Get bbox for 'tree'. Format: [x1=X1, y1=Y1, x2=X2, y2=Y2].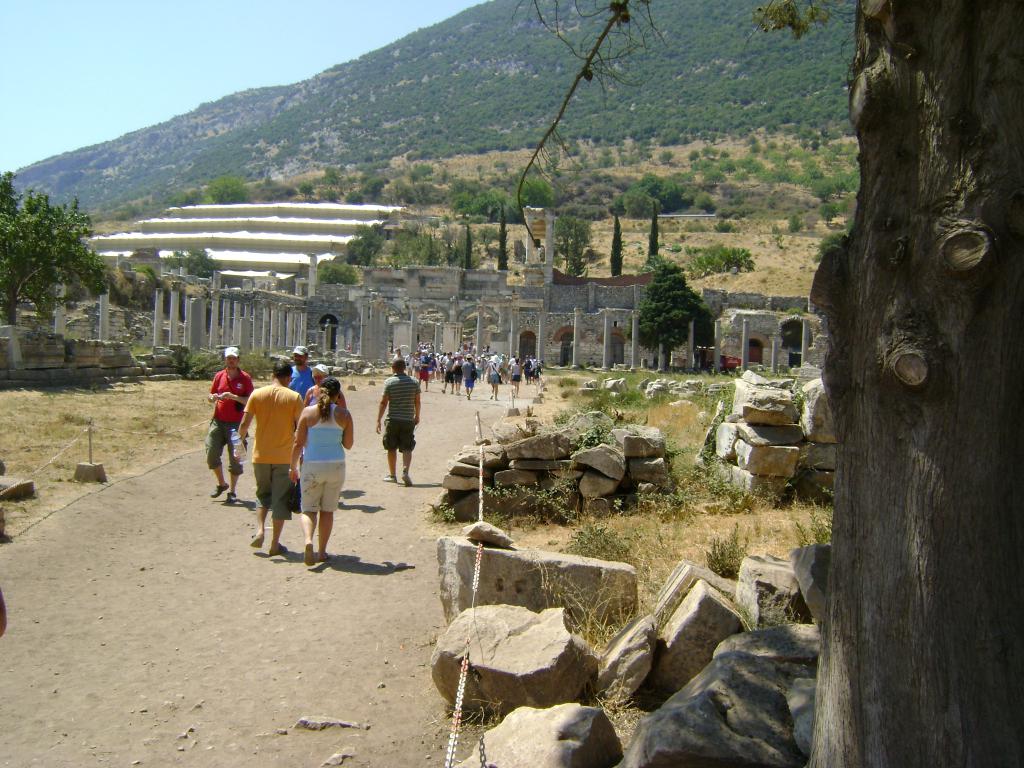
[x1=636, y1=253, x2=716, y2=378].
